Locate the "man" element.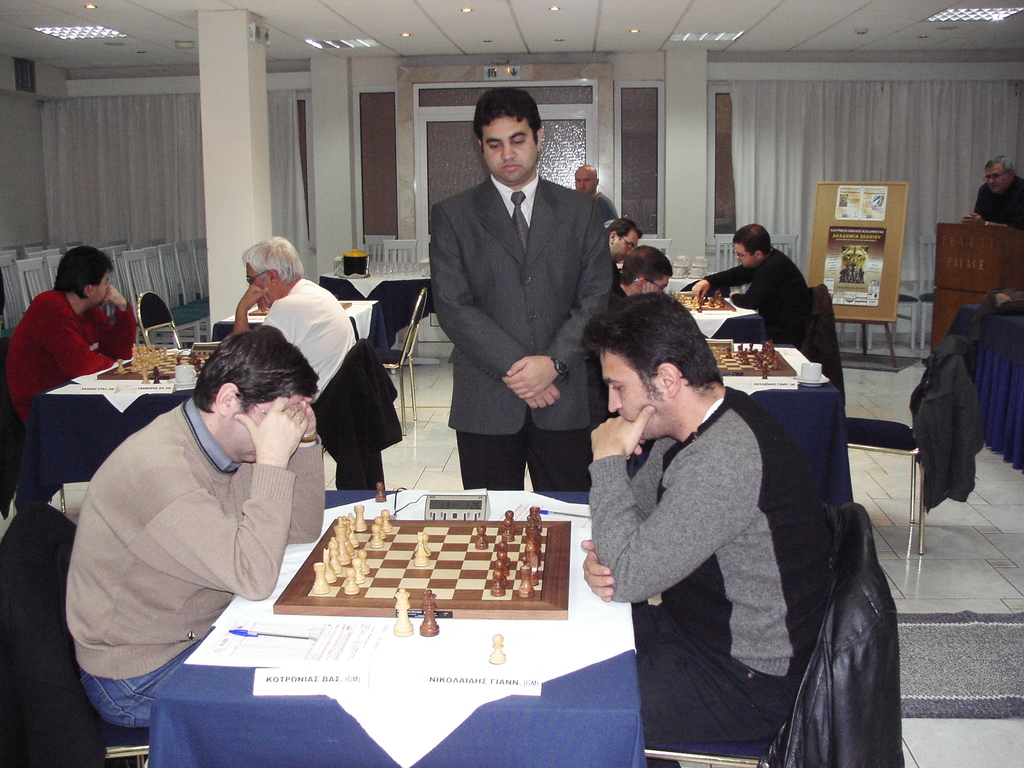
Element bbox: bbox(427, 85, 608, 500).
